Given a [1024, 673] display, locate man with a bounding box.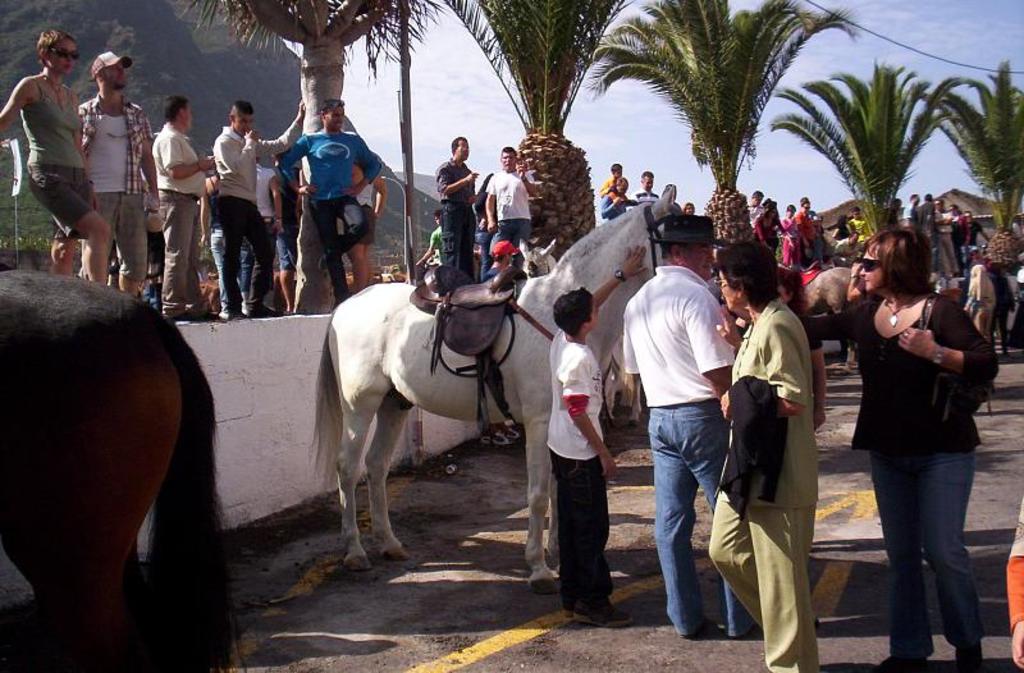
Located: [x1=486, y1=146, x2=540, y2=270].
